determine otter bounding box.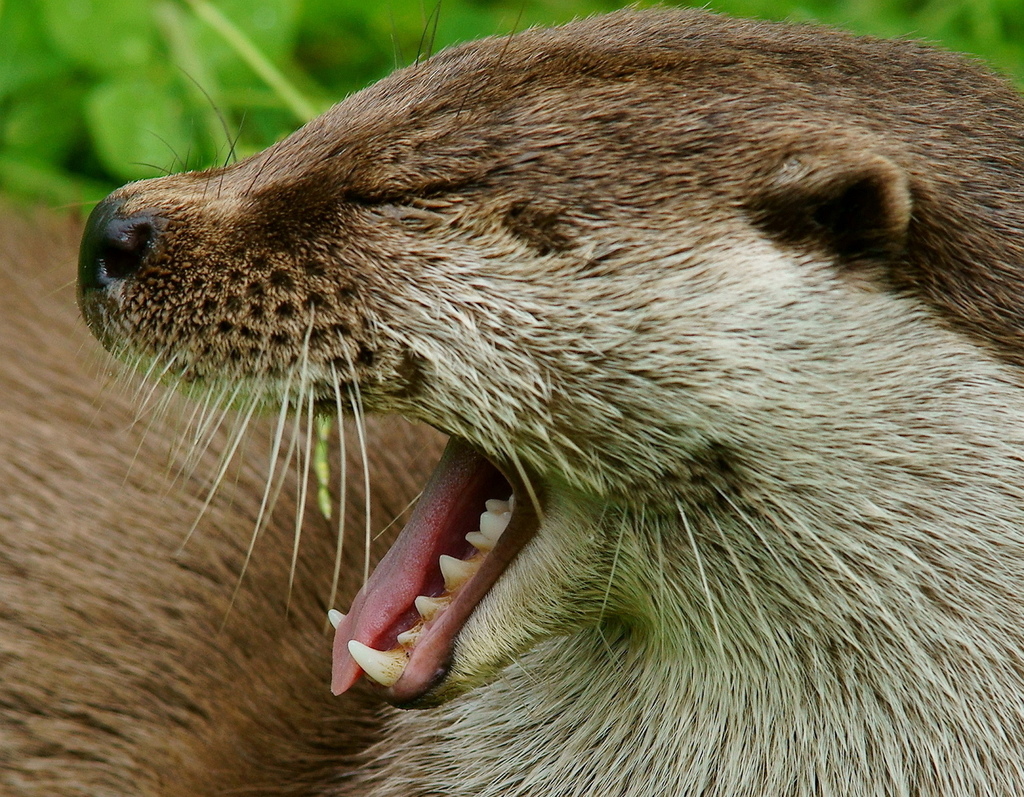
Determined: (0, 0, 1023, 796).
